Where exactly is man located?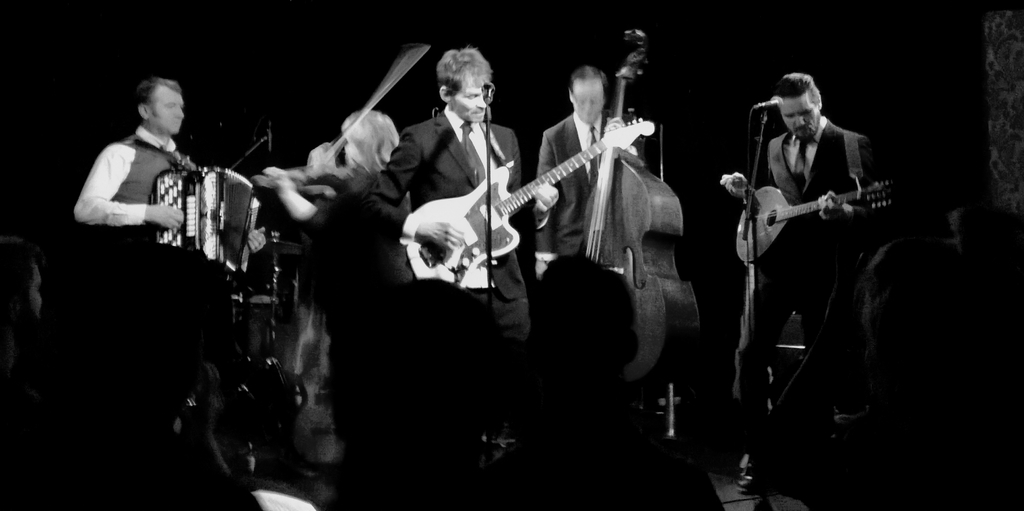
Its bounding box is (72,78,271,261).
